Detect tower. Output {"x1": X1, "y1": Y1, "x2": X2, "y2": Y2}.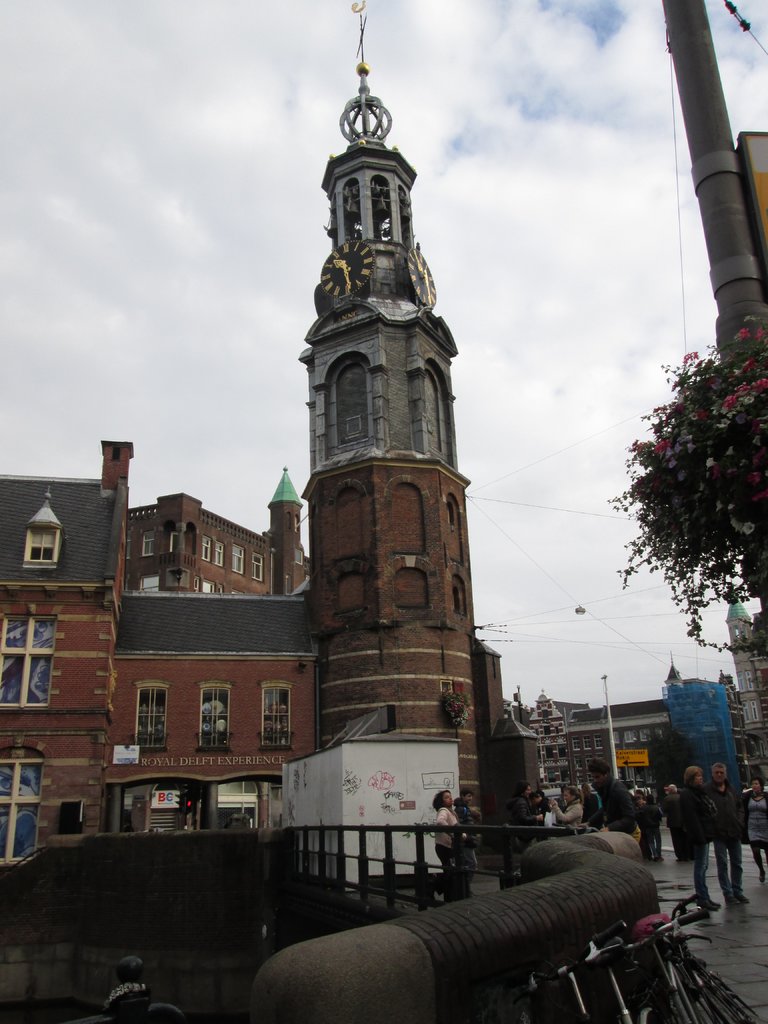
{"x1": 269, "y1": 0, "x2": 487, "y2": 796}.
